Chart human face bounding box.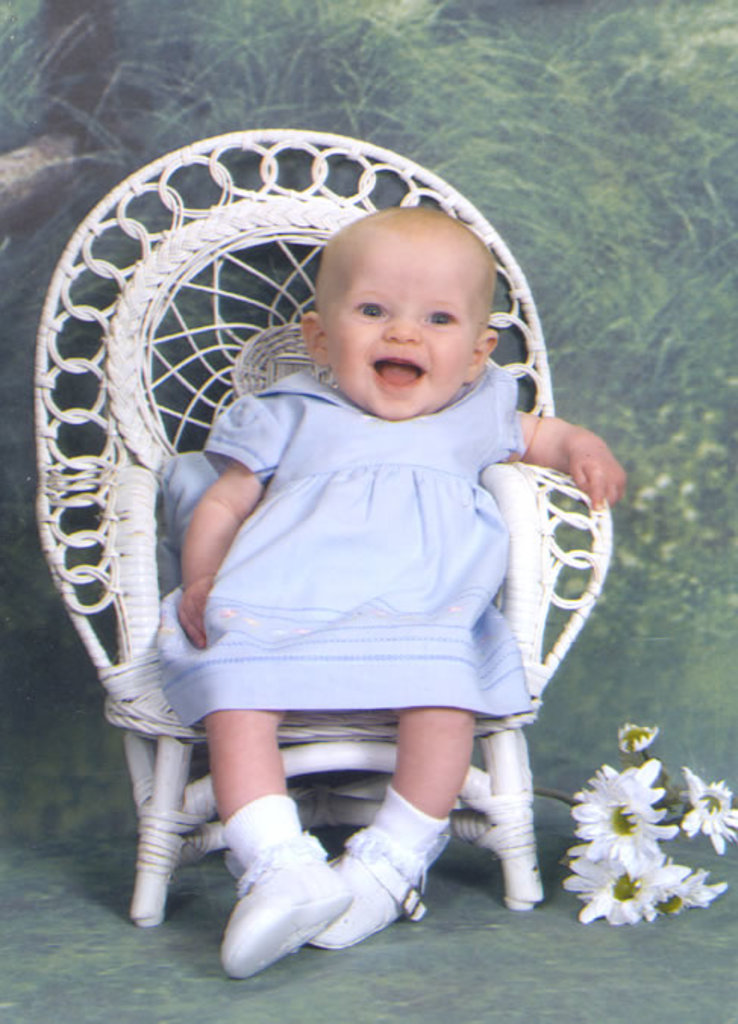
Charted: (x1=323, y1=230, x2=476, y2=420).
